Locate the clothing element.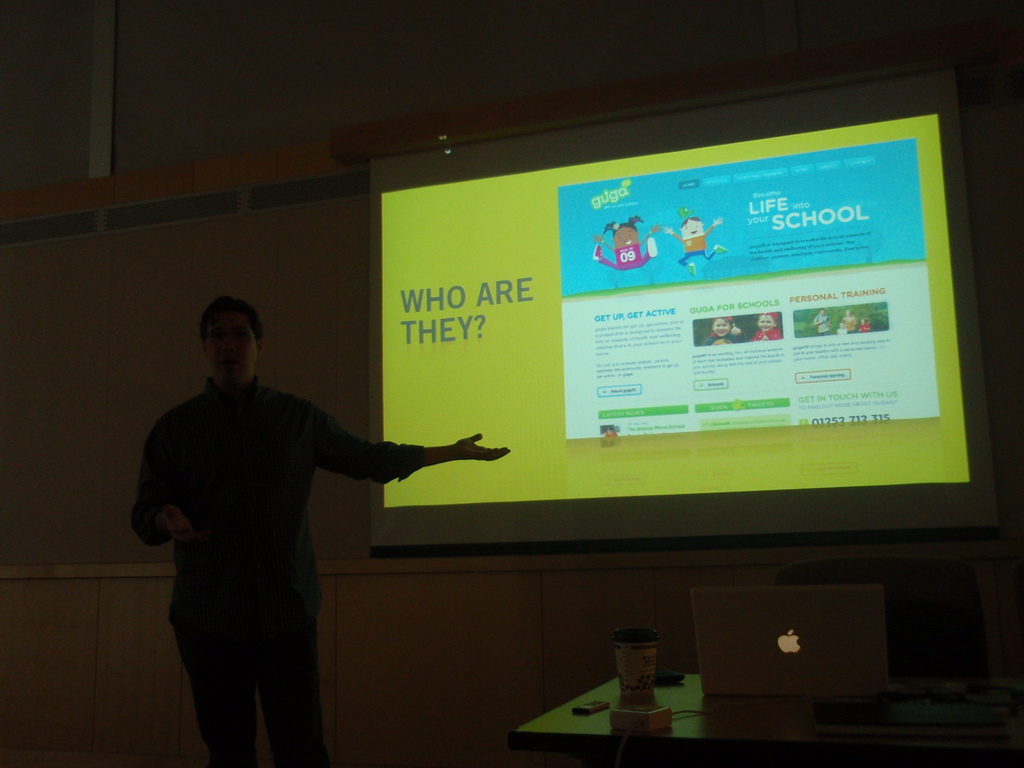
Element bbox: {"left": 746, "top": 326, "right": 782, "bottom": 339}.
